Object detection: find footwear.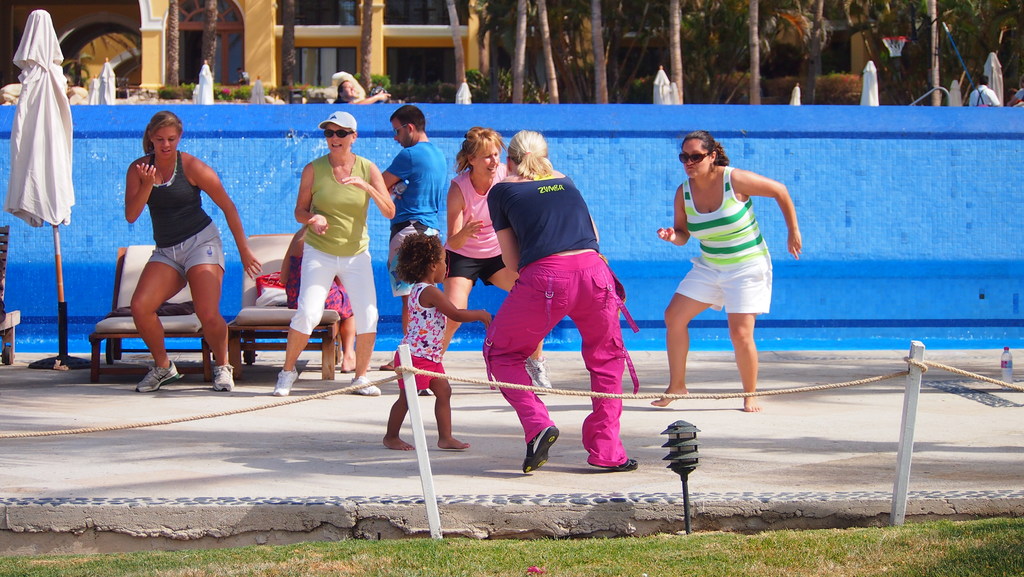
272,369,298,395.
